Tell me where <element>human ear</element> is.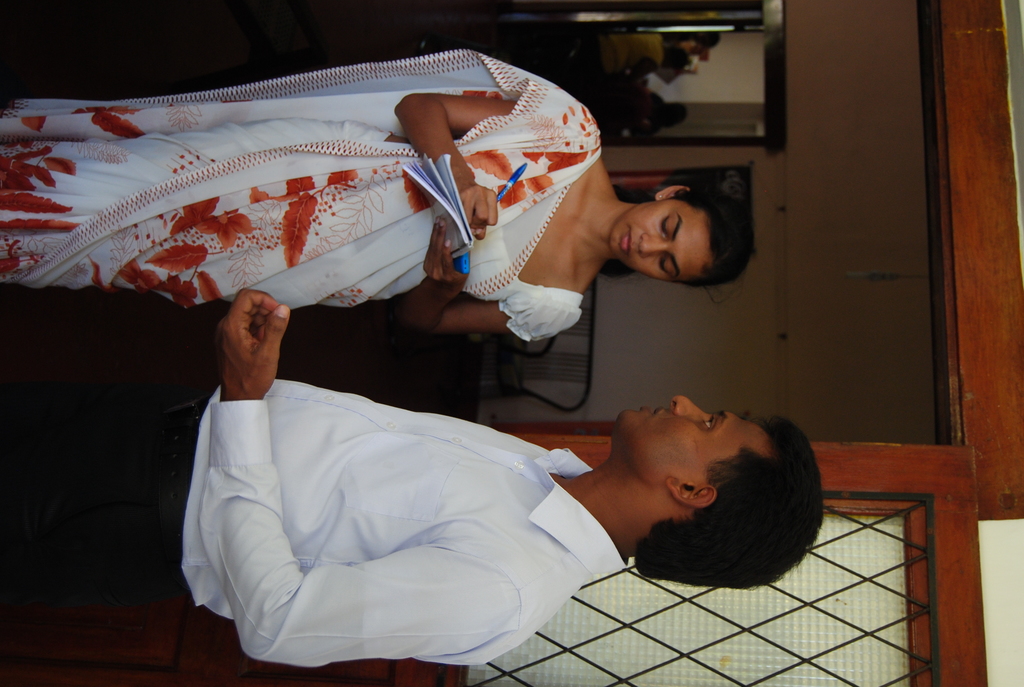
<element>human ear</element> is at 664:477:719:511.
